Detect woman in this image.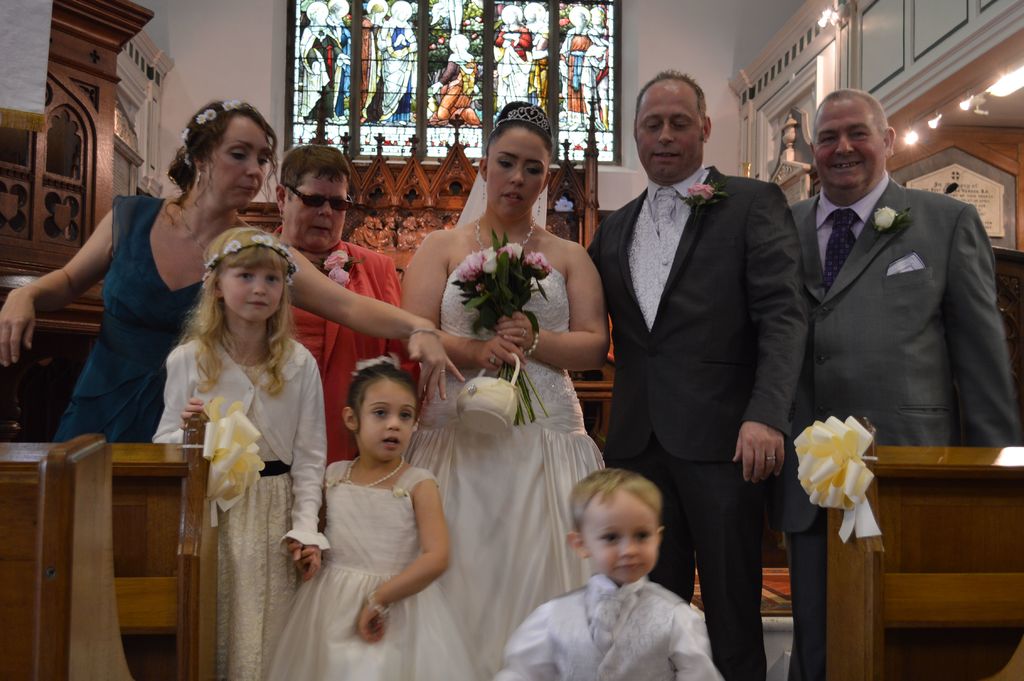
Detection: BBox(495, 4, 531, 123).
